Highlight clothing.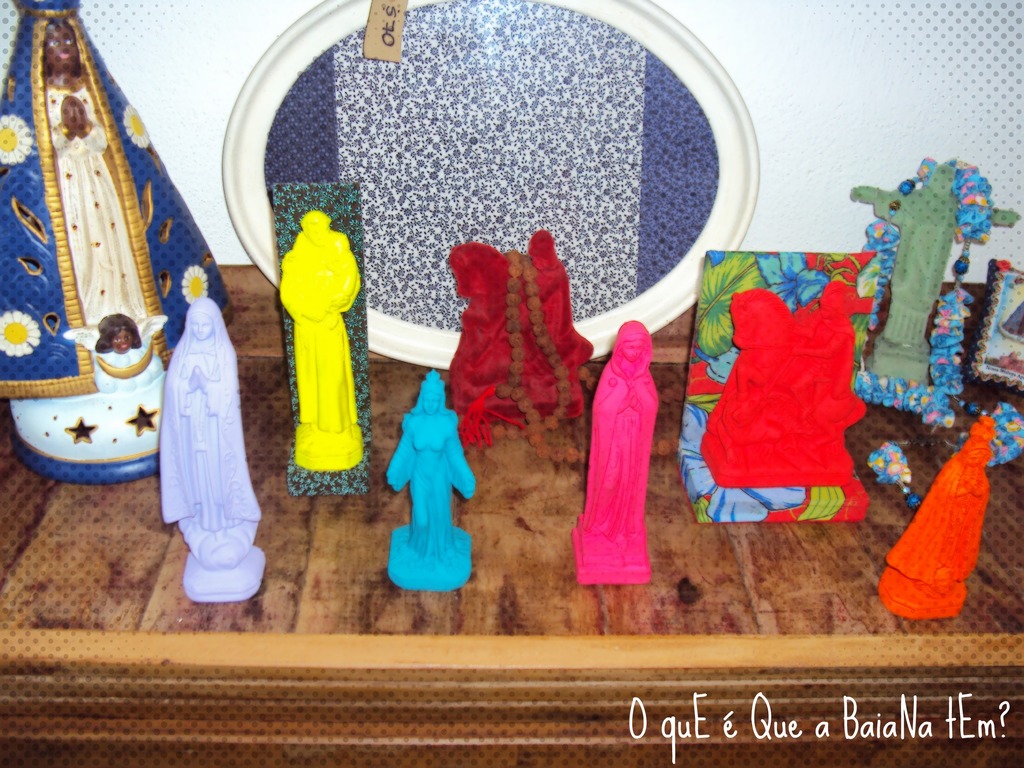
Highlighted region: 875,426,988,593.
